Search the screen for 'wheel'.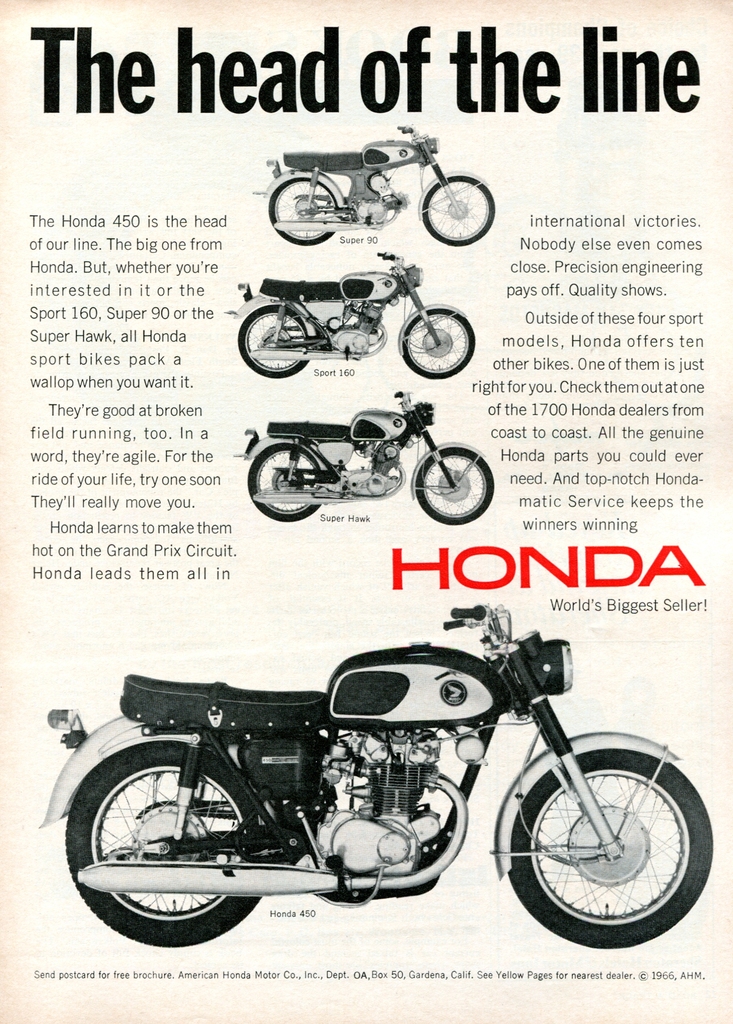
Found at bbox=[245, 442, 324, 522].
